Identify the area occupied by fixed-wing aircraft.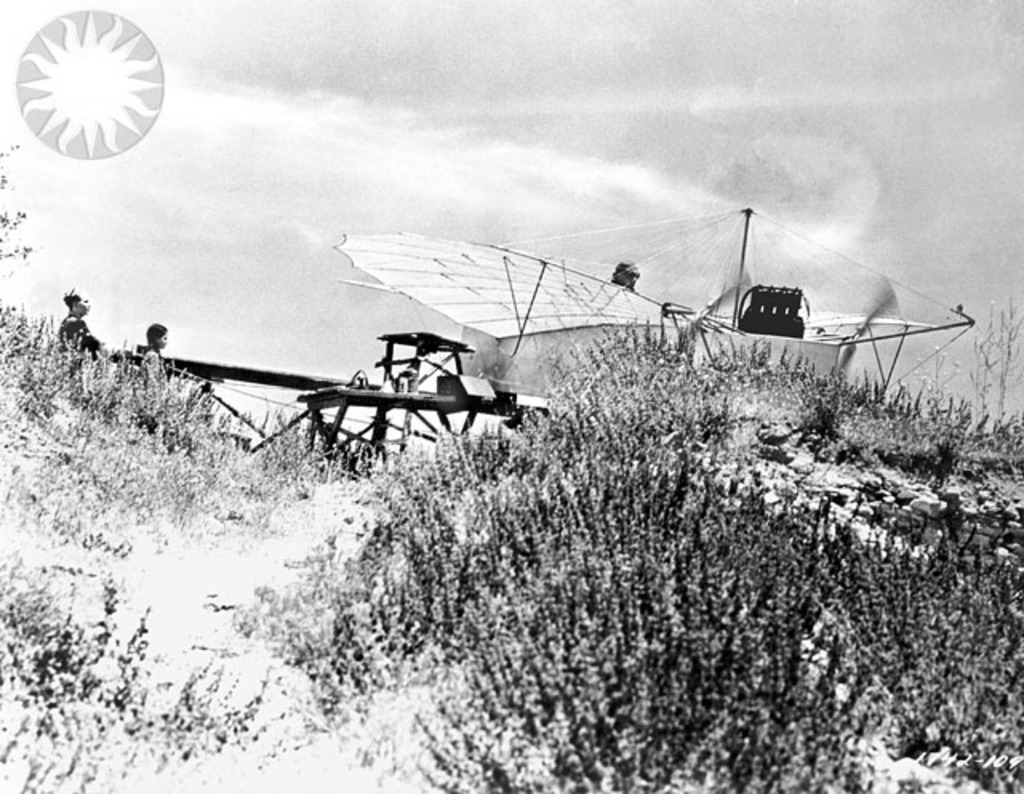
Area: 114/327/557/480.
